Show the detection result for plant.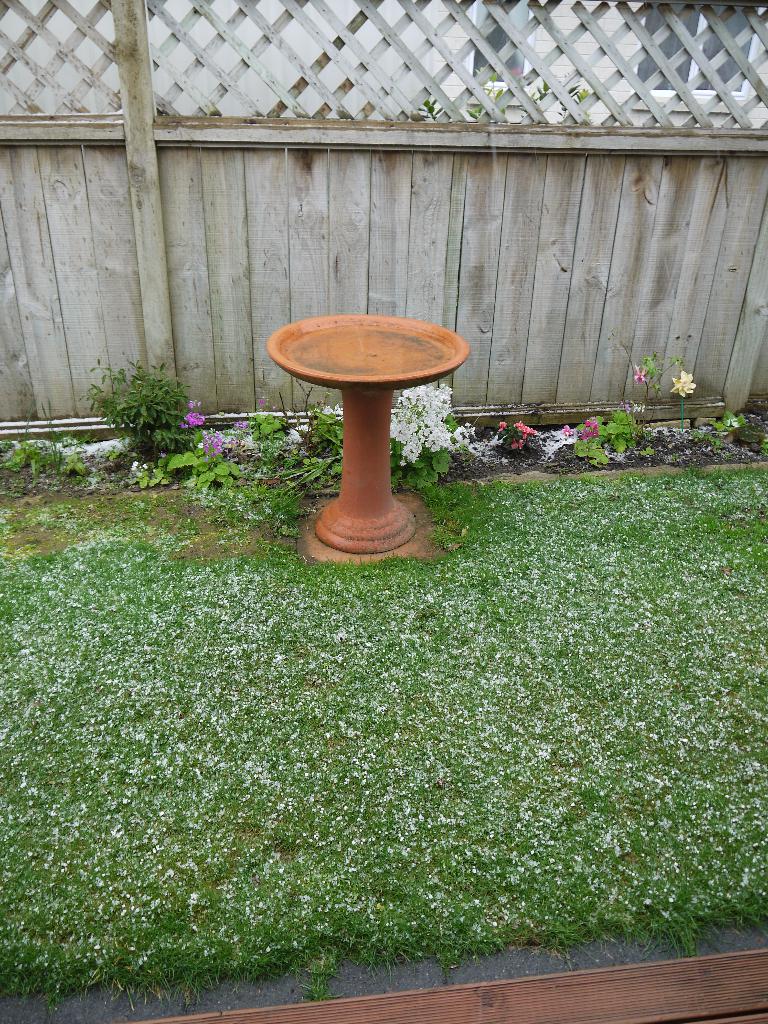
box=[255, 409, 291, 440].
